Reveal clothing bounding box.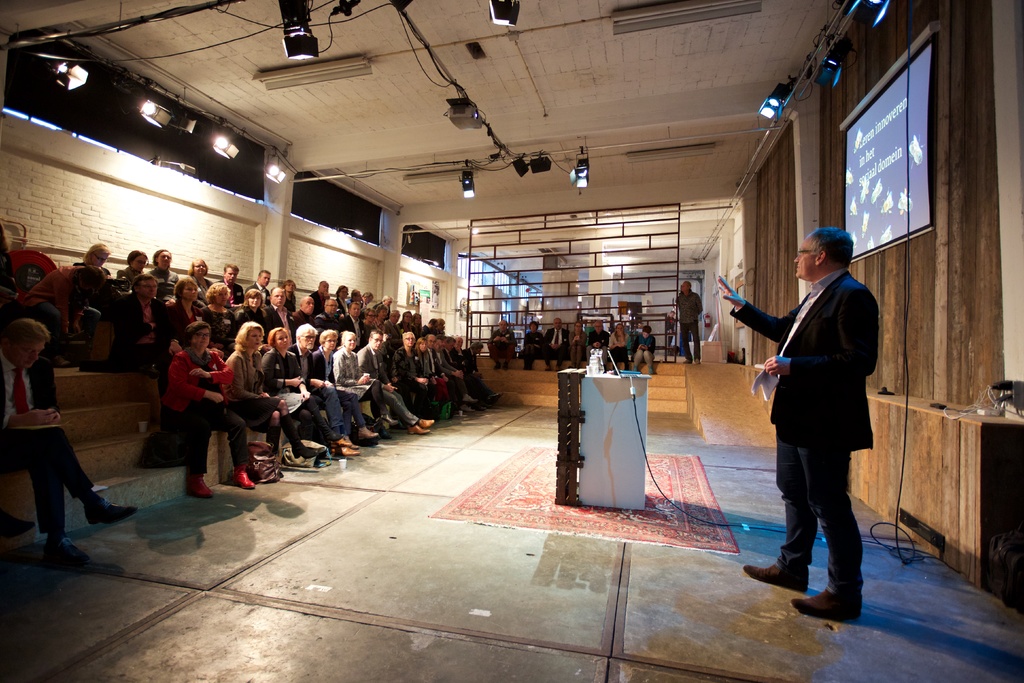
Revealed: locate(756, 232, 885, 572).
